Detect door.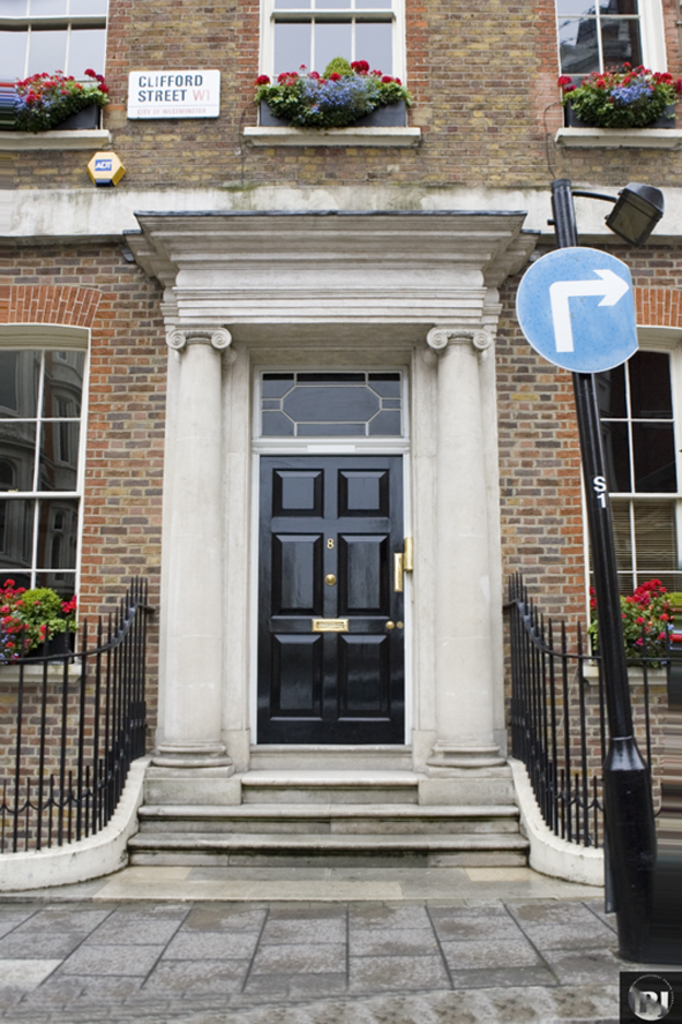
Detected at 245:352:421:754.
